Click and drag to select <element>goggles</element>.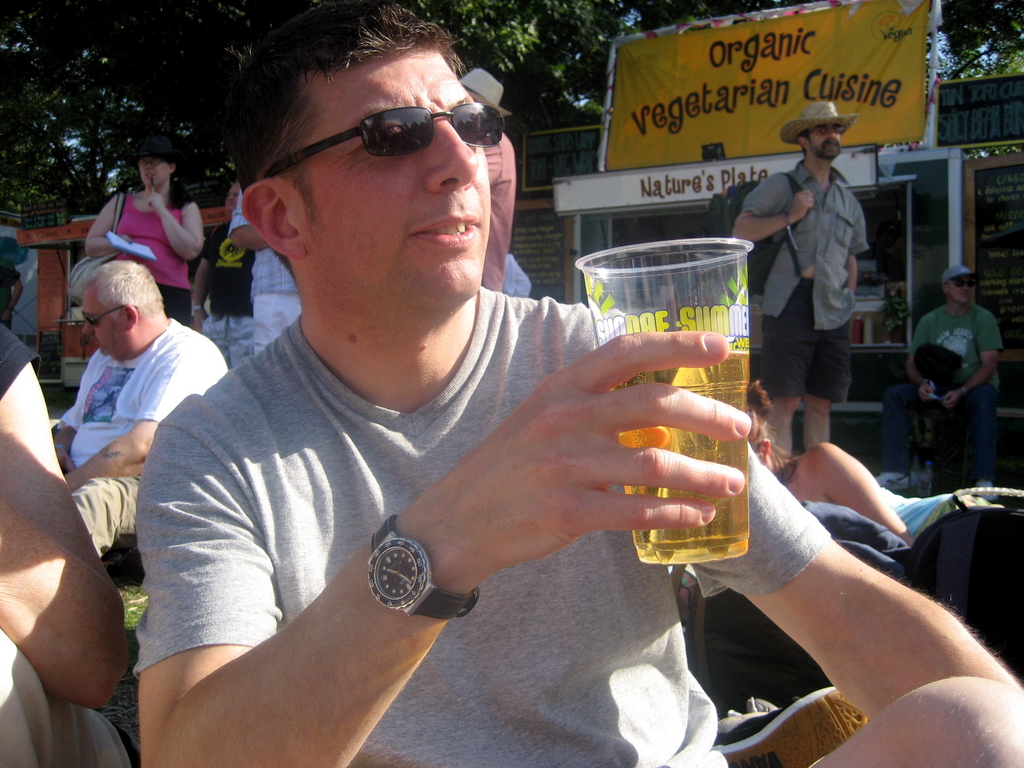
Selection: rect(82, 307, 125, 326).
